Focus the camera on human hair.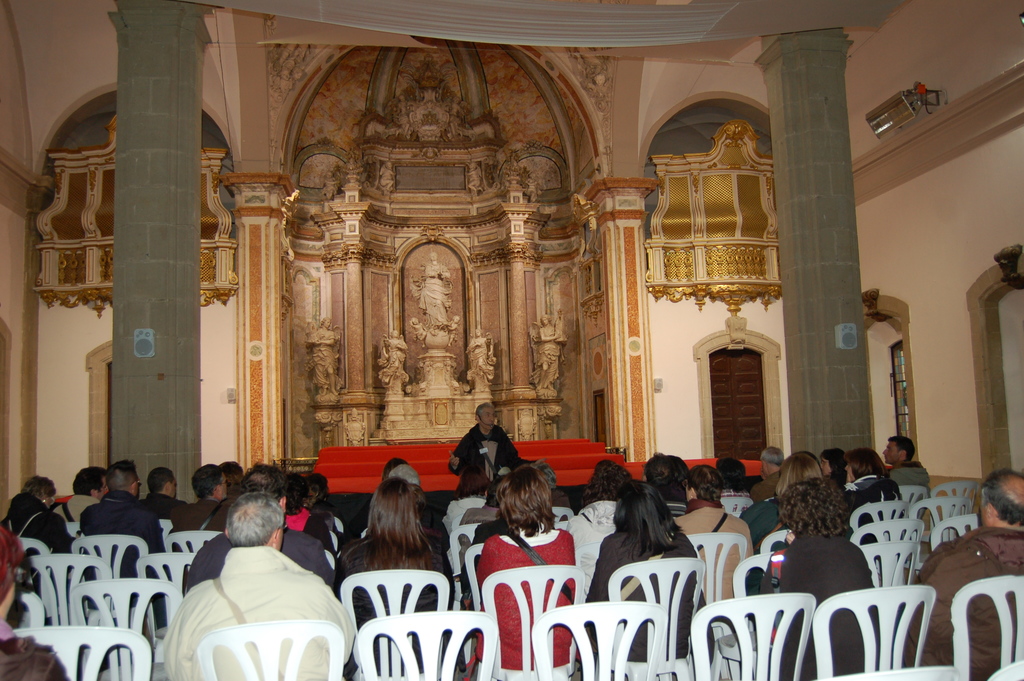
Focus region: (888,435,915,459).
